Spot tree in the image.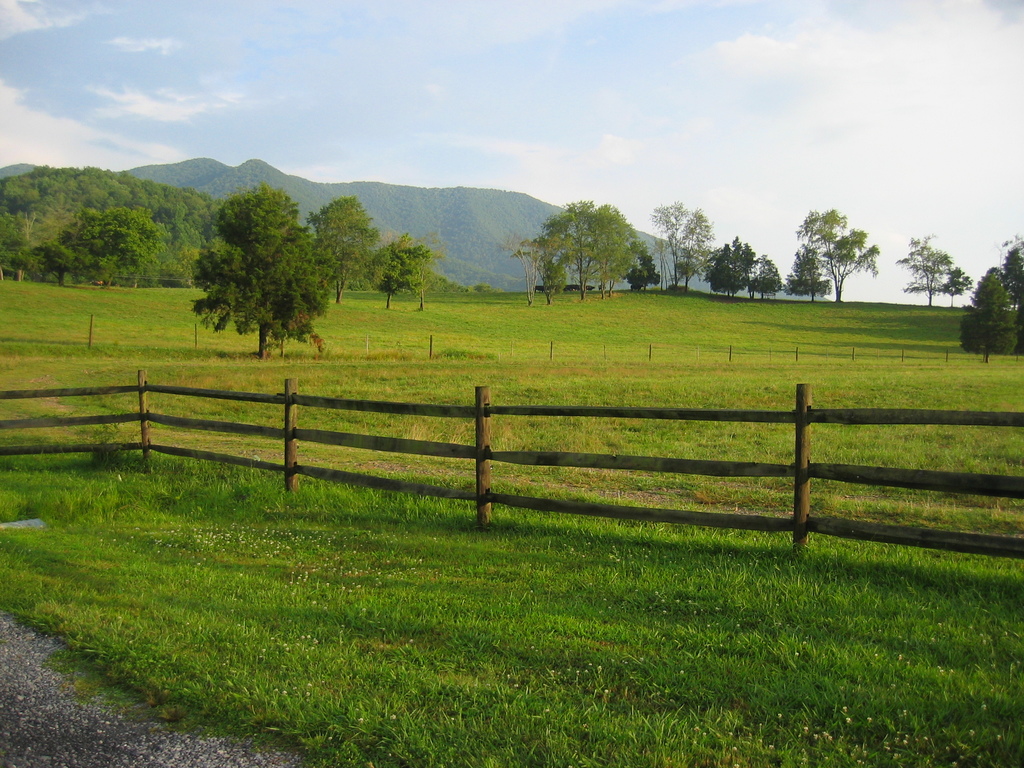
tree found at 180,181,336,366.
